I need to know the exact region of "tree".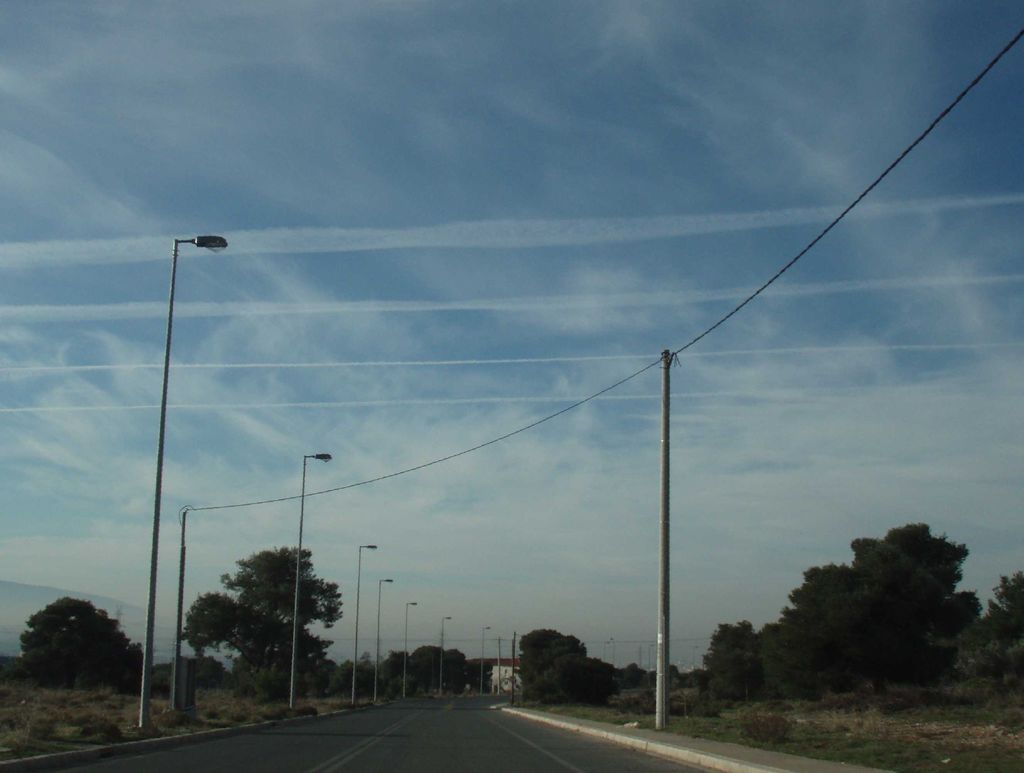
Region: <region>522, 631, 589, 700</region>.
